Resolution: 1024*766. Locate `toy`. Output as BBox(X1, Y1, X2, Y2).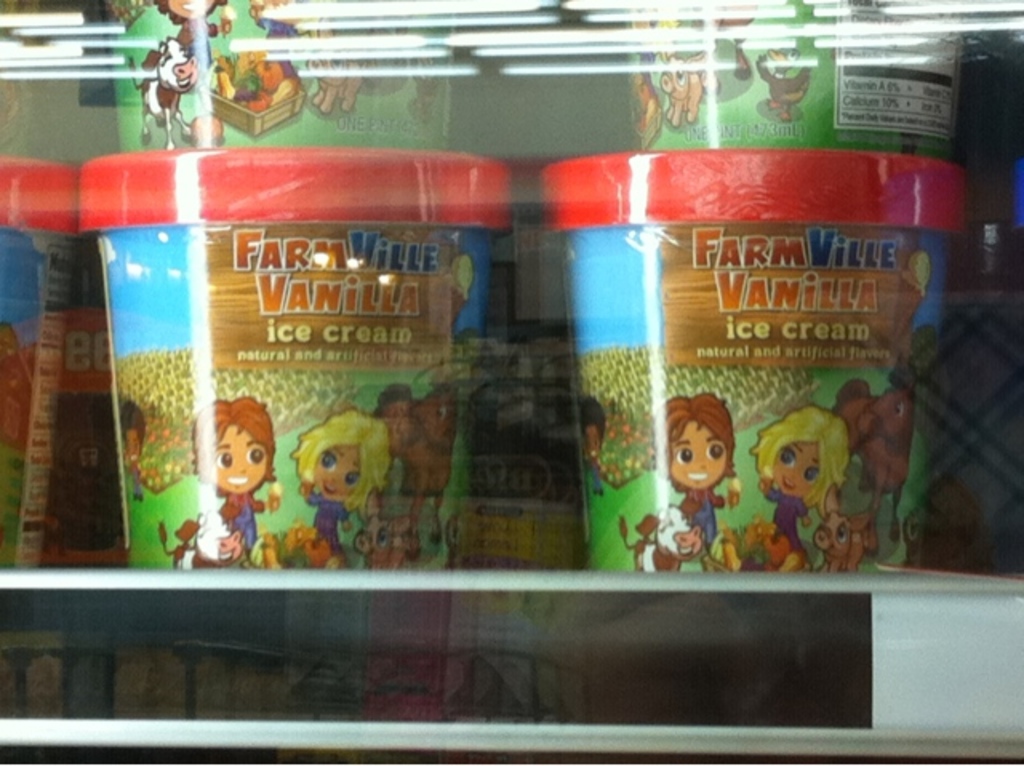
BBox(762, 403, 846, 526).
